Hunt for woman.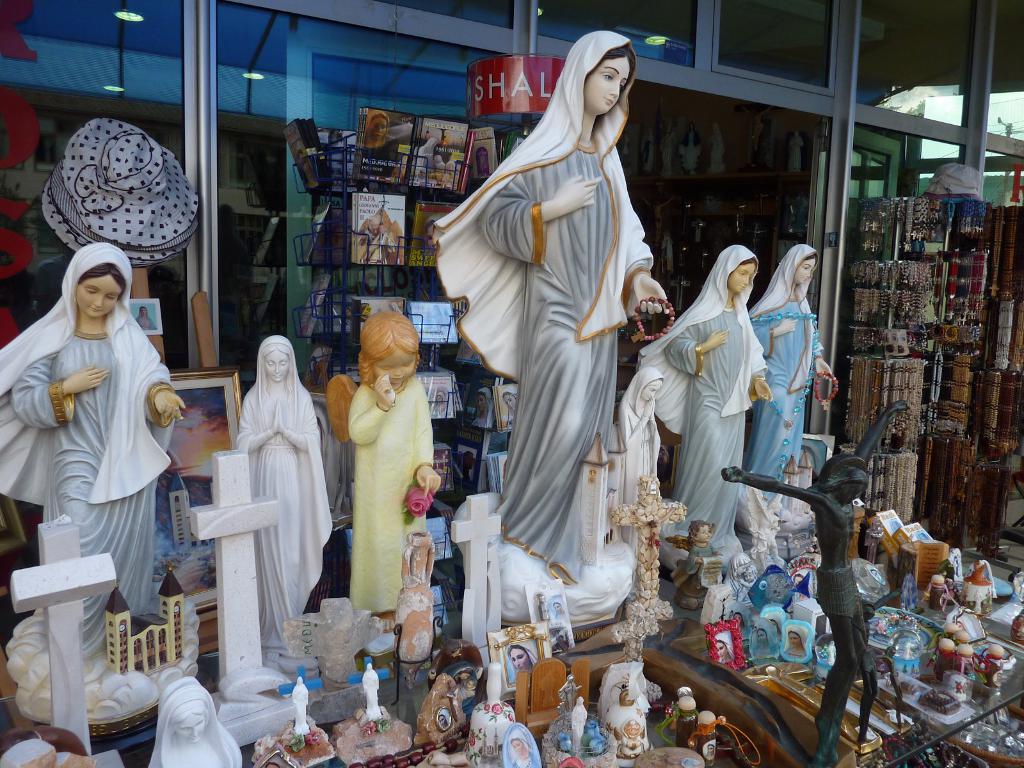
Hunted down at {"left": 470, "top": 389, "right": 494, "bottom": 425}.
